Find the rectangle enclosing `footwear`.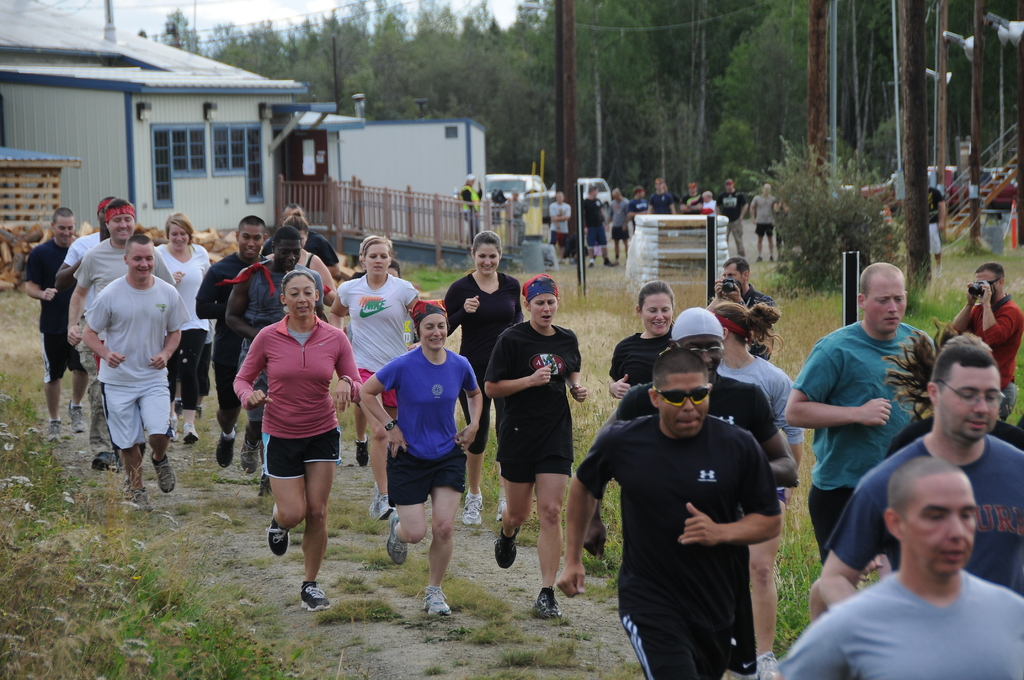
<region>422, 582, 452, 617</region>.
